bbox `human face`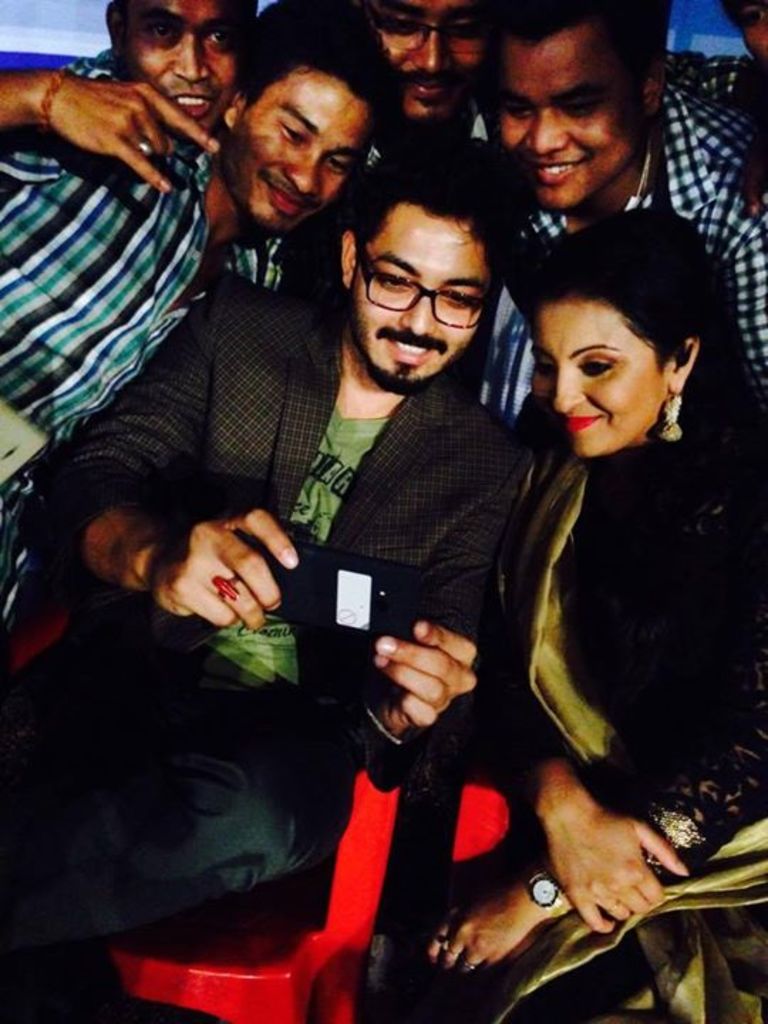
l=108, t=0, r=256, b=128
